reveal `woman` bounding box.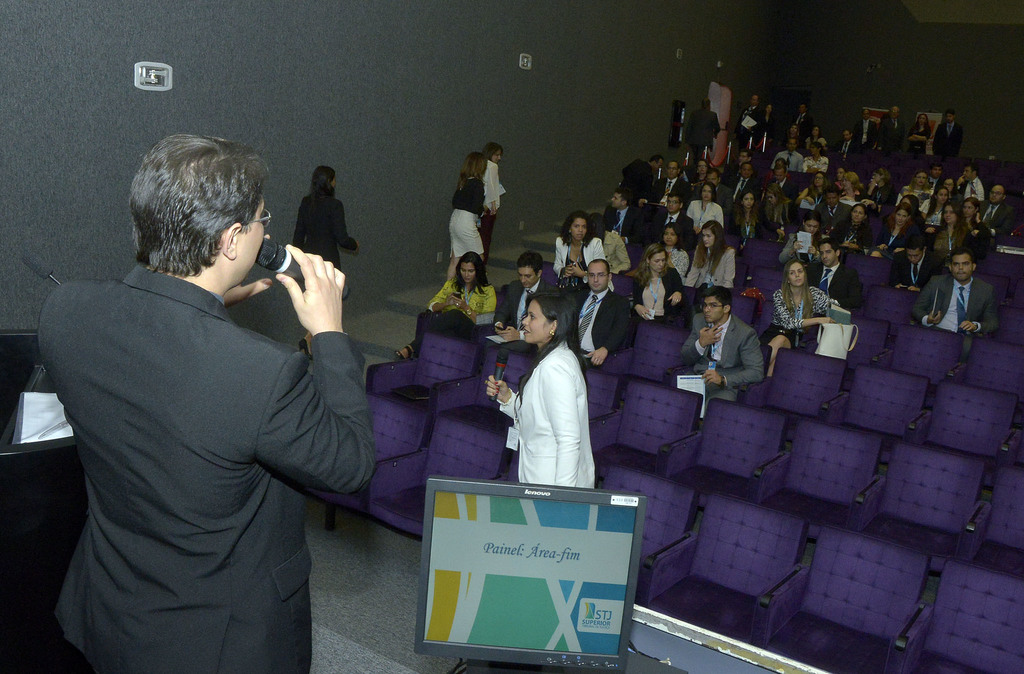
Revealed: [761,104,772,125].
